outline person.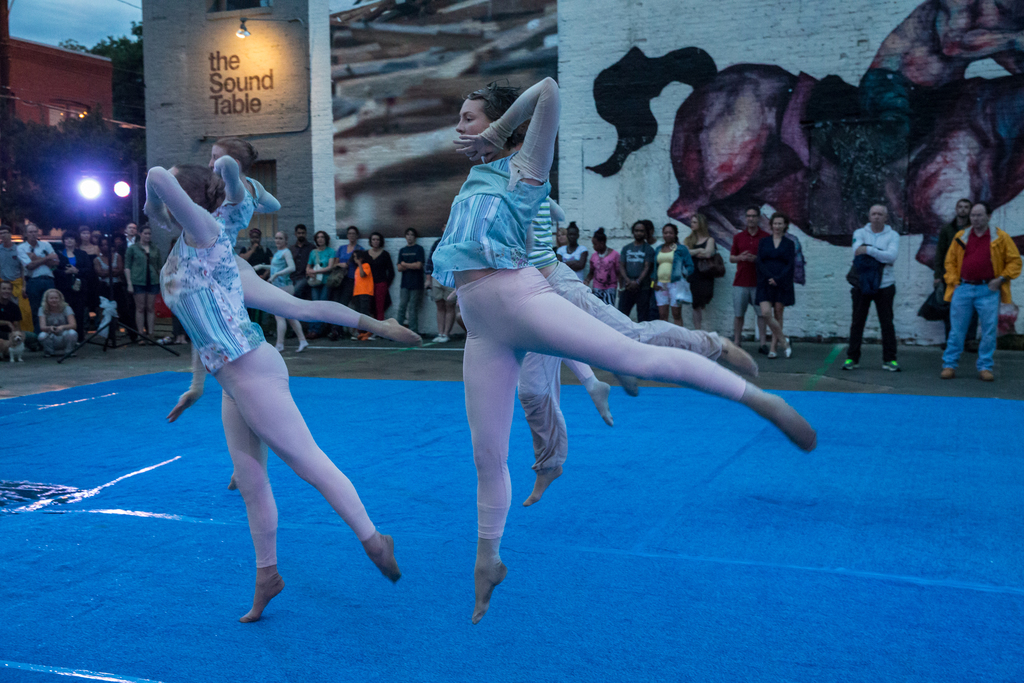
Outline: 944:197:1023:385.
